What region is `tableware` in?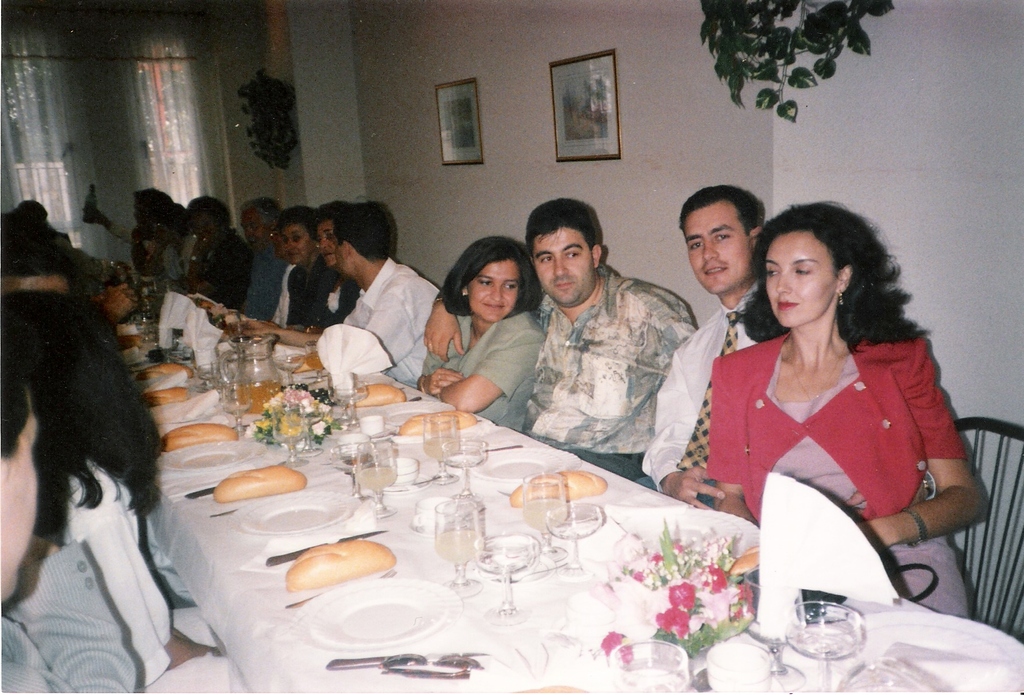
[x1=444, y1=439, x2=486, y2=500].
